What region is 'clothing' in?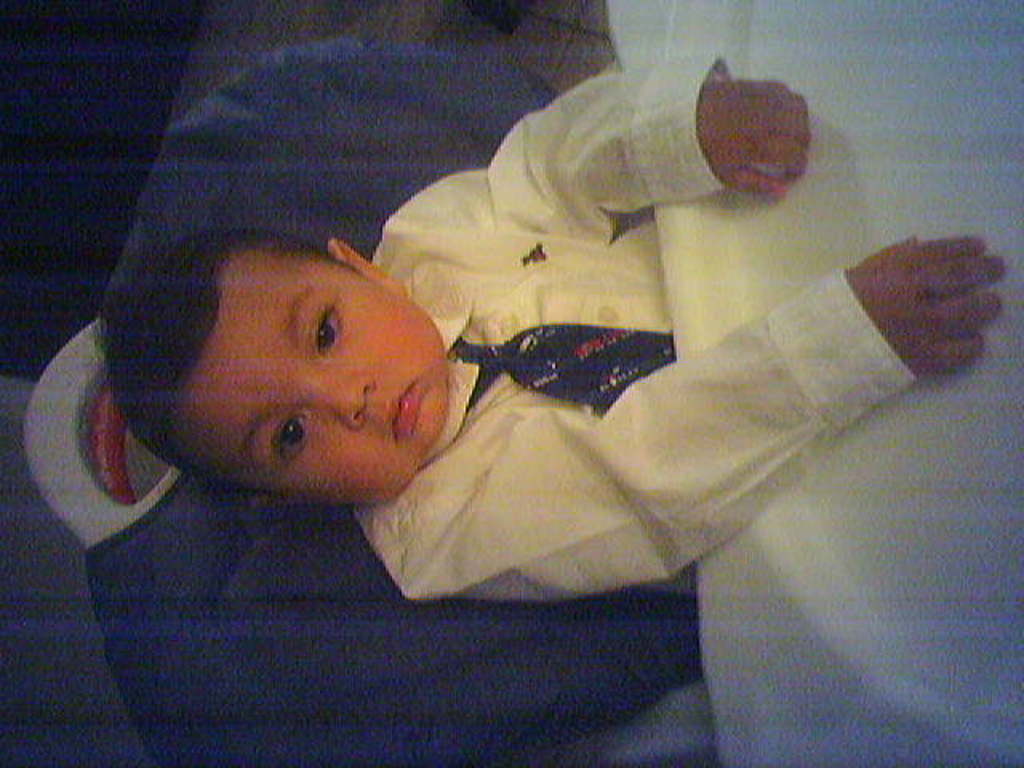
346:66:851:587.
